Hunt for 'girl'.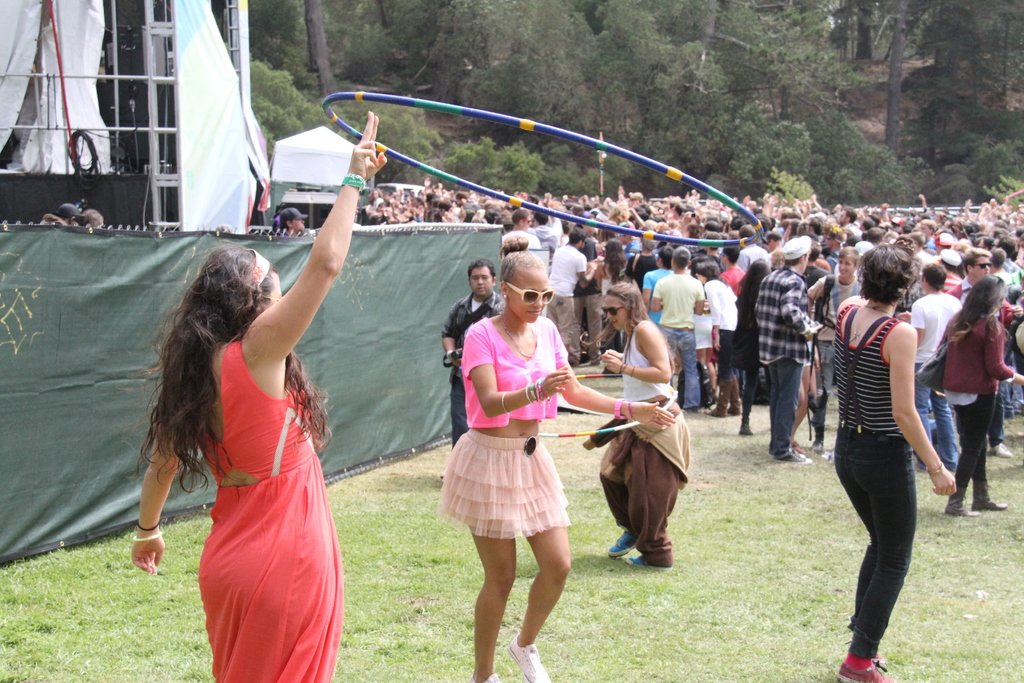
Hunted down at l=596, t=281, r=689, b=567.
